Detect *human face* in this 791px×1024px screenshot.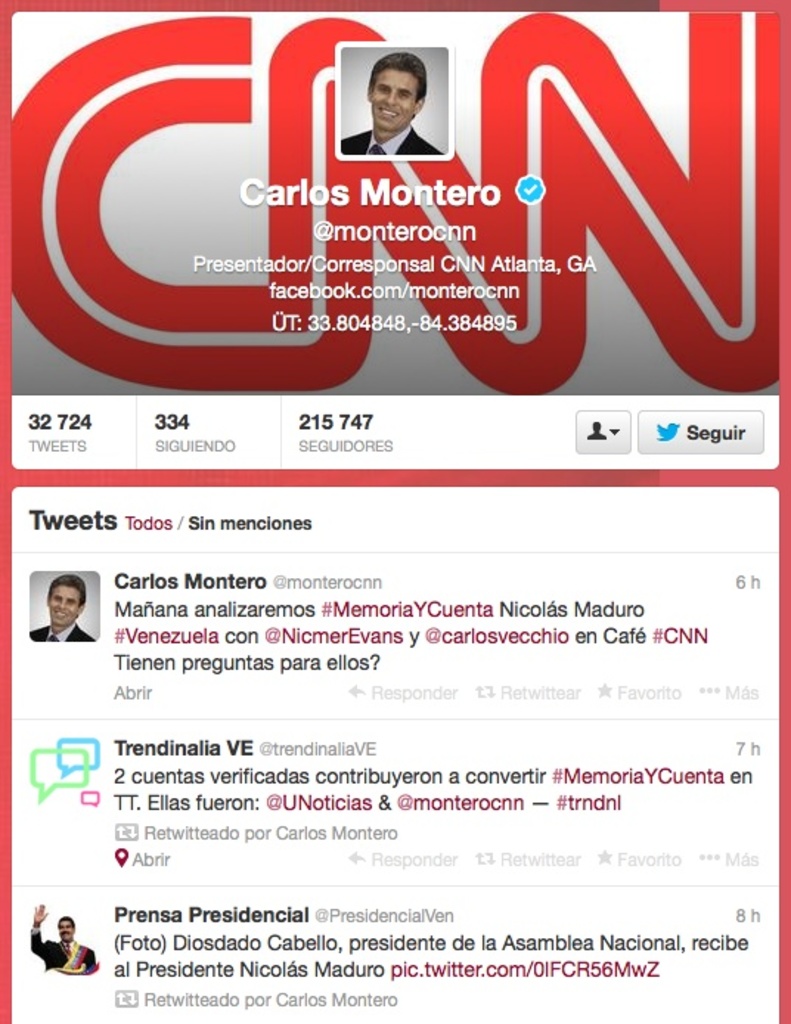
Detection: {"x1": 372, "y1": 71, "x2": 413, "y2": 133}.
